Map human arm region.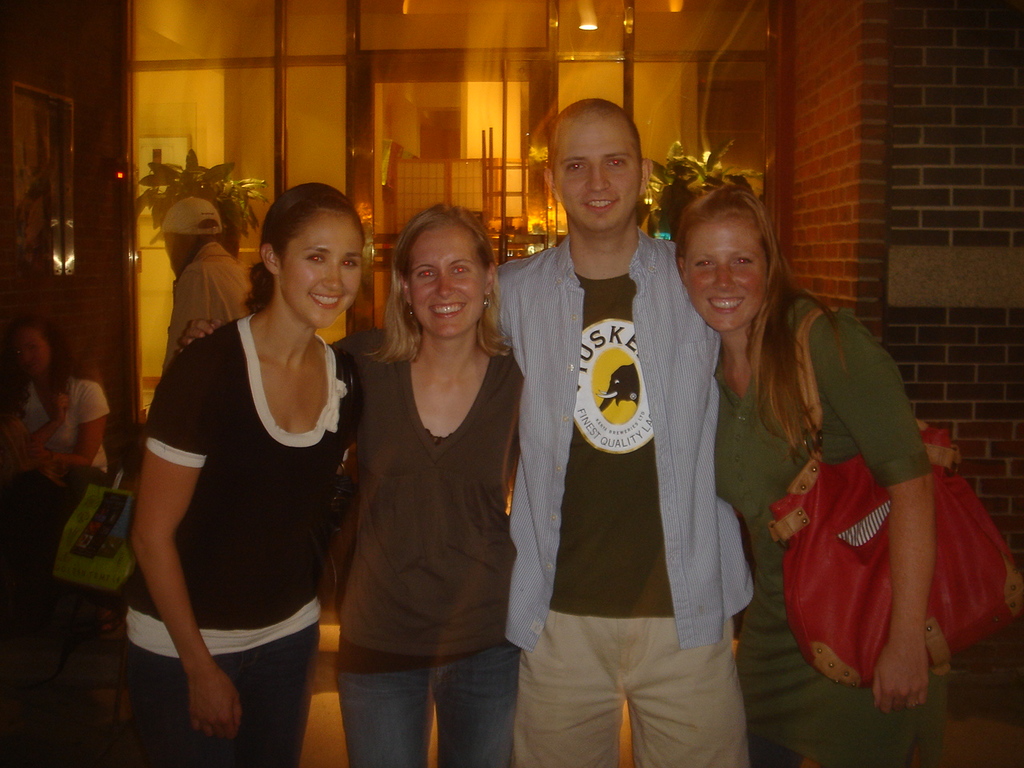
Mapped to (10,420,66,482).
